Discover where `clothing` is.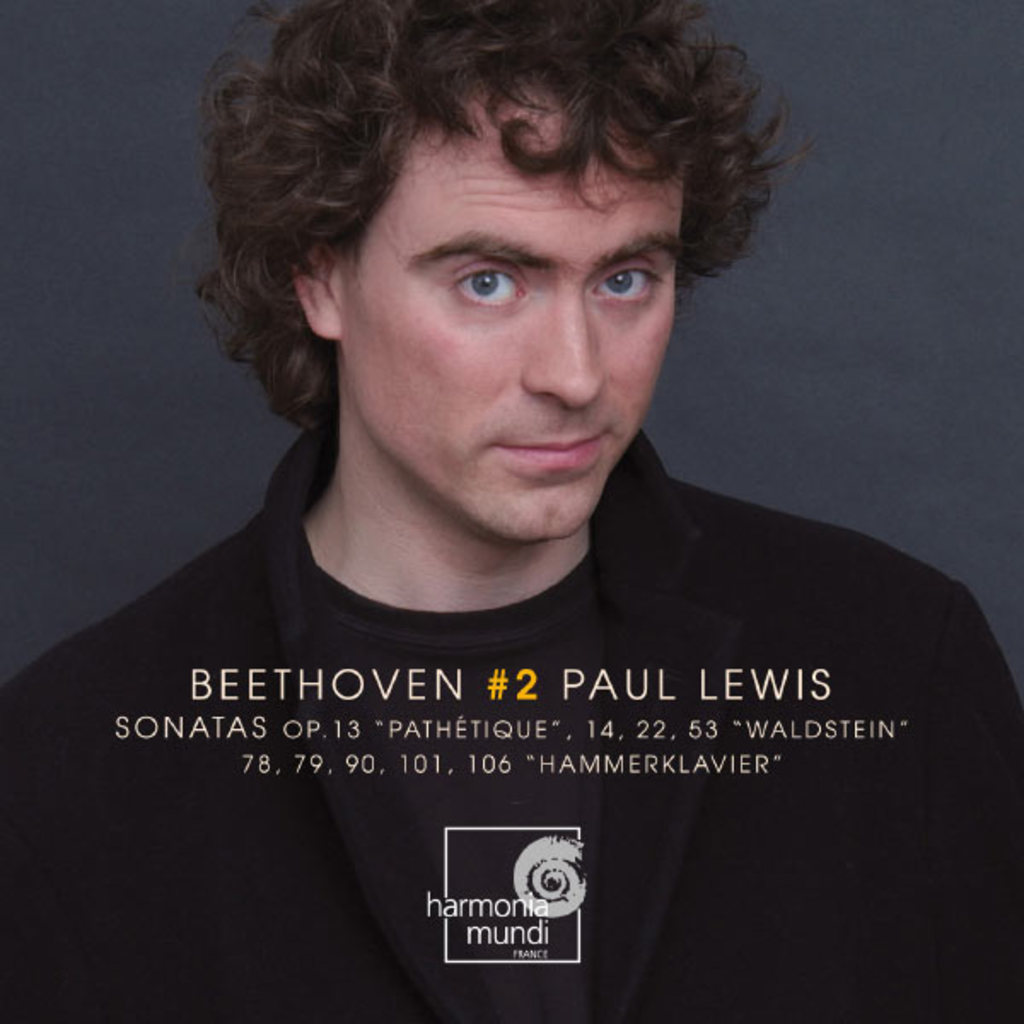
Discovered at rect(0, 457, 995, 968).
